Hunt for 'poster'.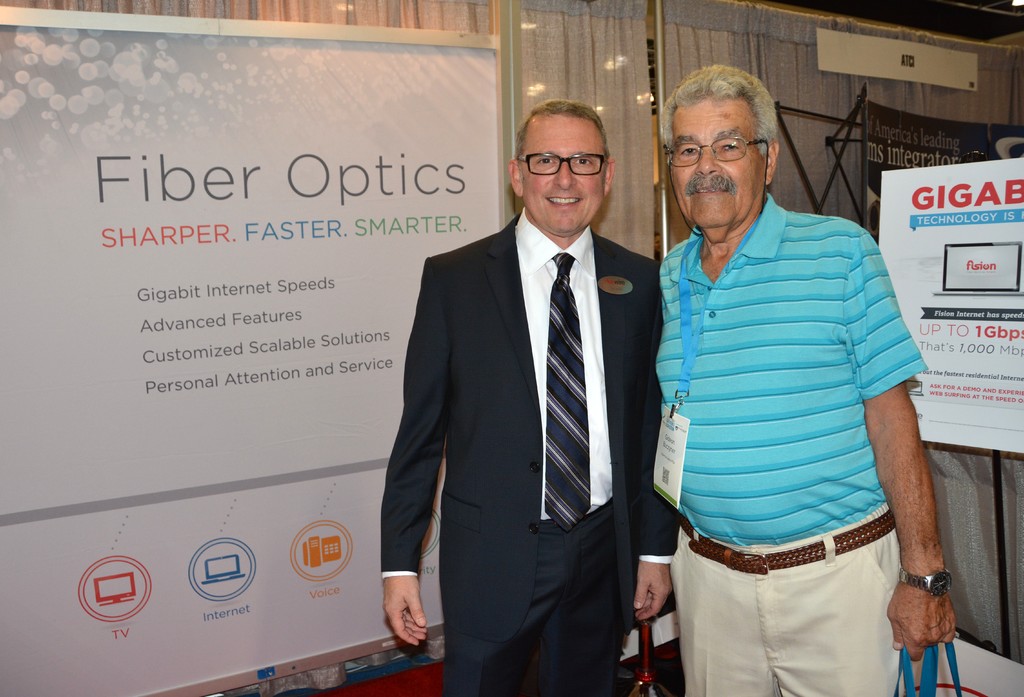
Hunted down at [x1=883, y1=149, x2=1023, y2=438].
